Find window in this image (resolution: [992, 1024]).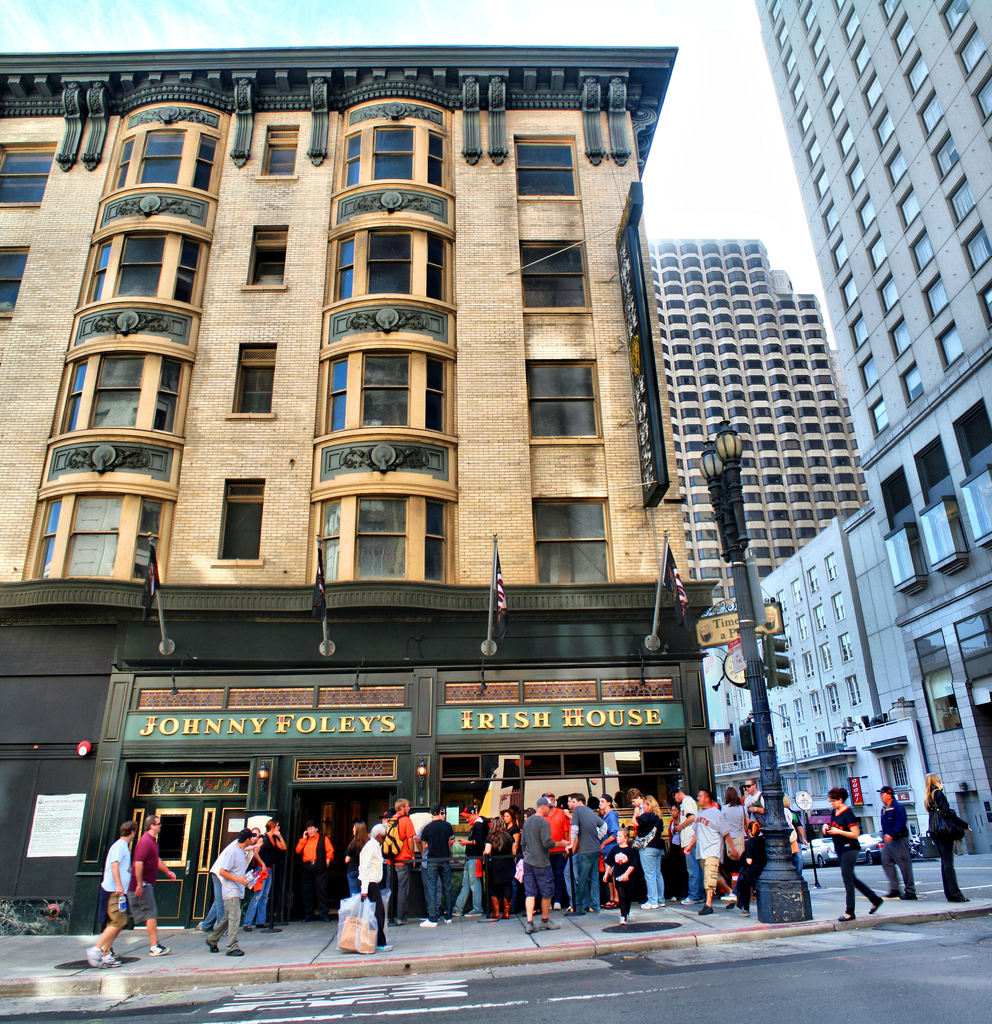
268,127,303,177.
